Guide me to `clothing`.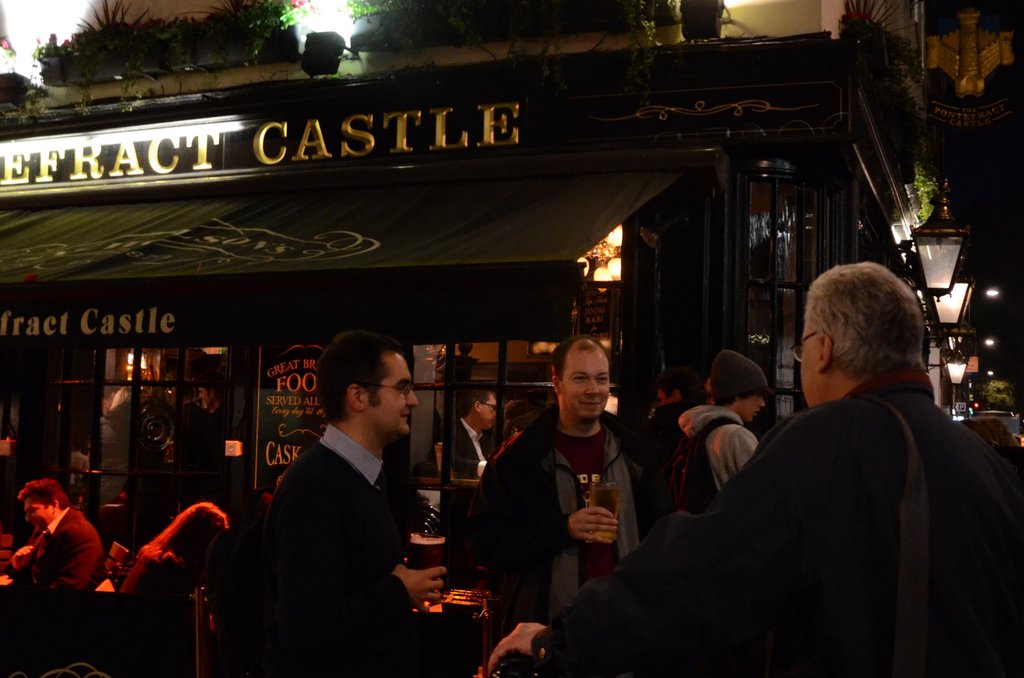
Guidance: [left=12, top=517, right=125, bottom=601].
